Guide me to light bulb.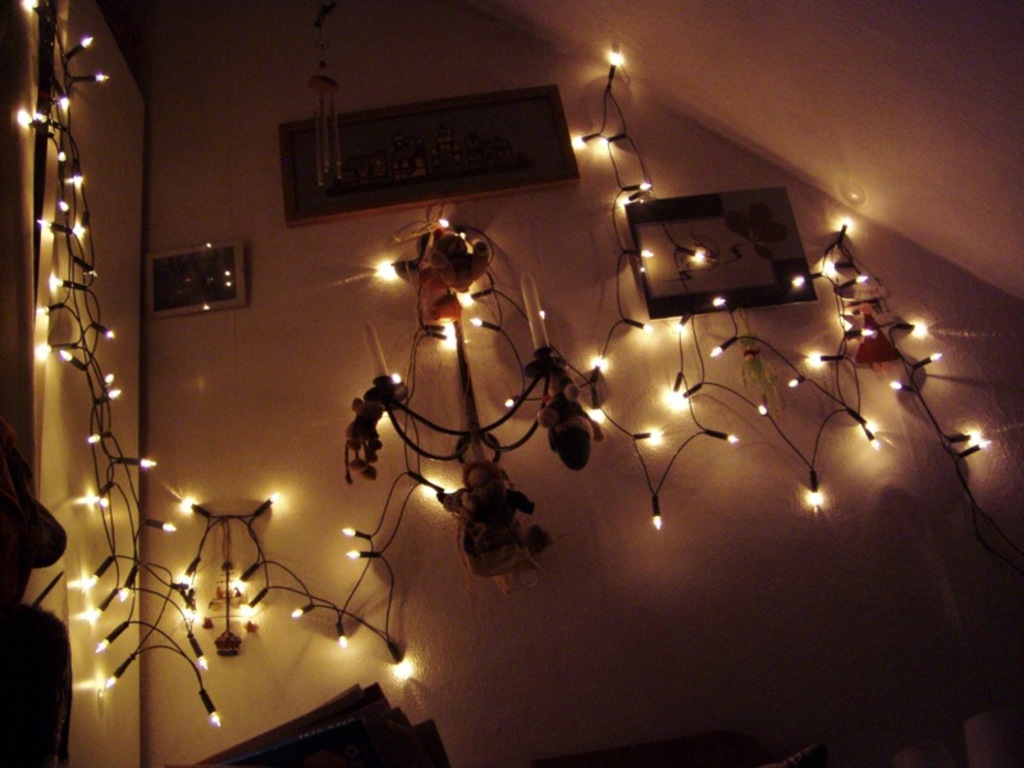
Guidance: bbox(343, 530, 378, 541).
